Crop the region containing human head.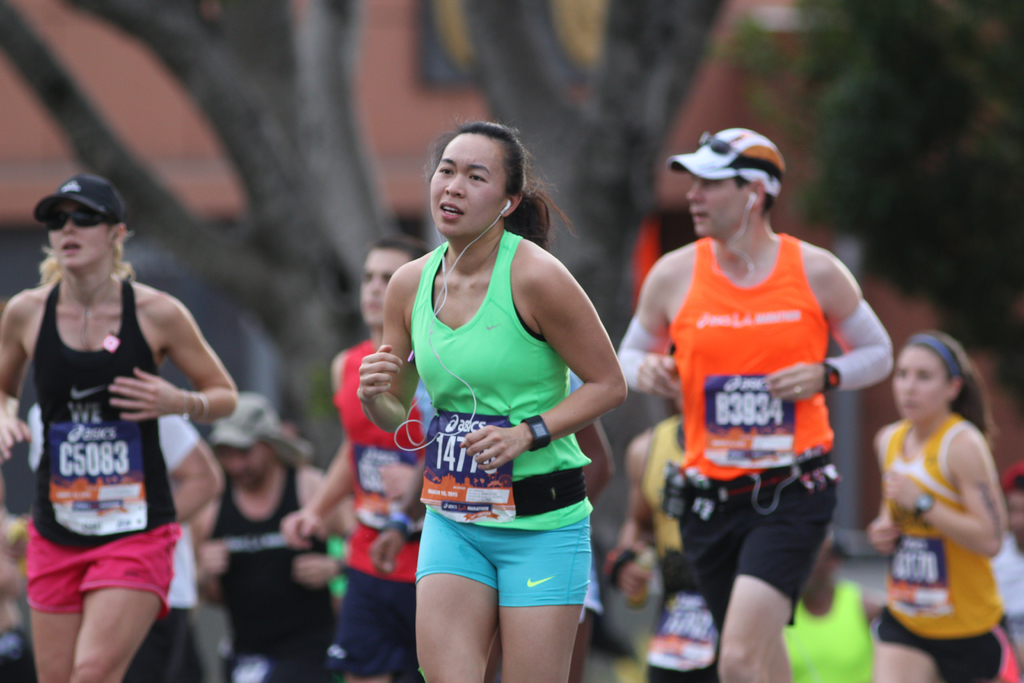
Crop region: box=[1004, 461, 1023, 545].
